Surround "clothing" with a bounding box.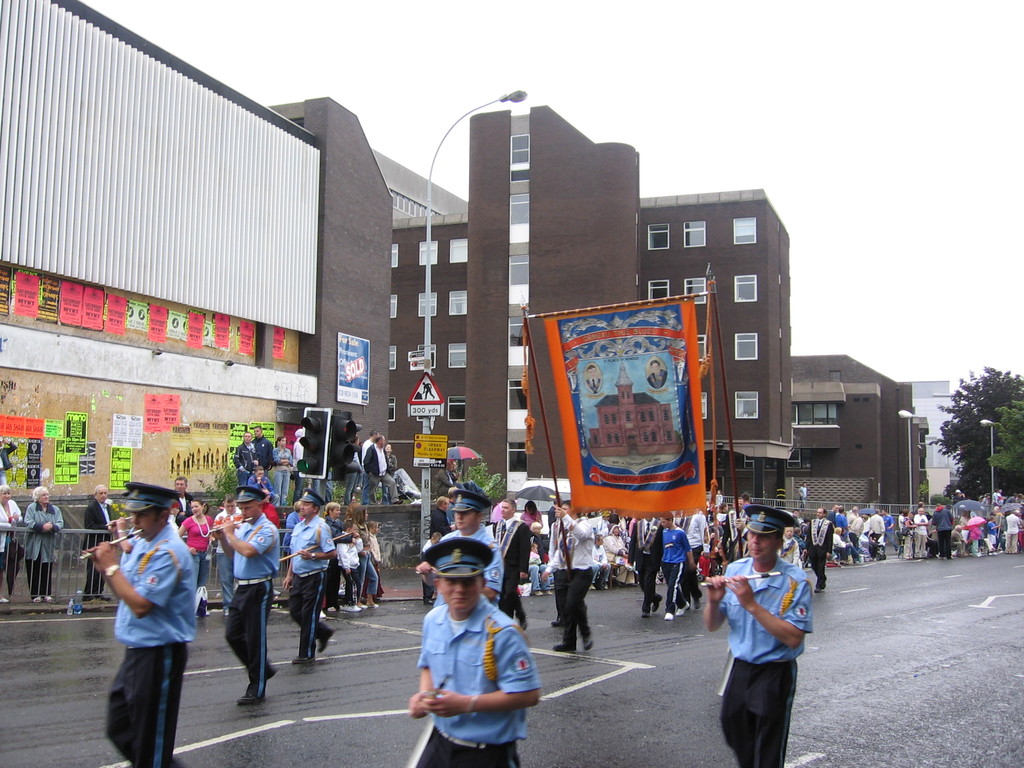
locate(643, 366, 668, 388).
